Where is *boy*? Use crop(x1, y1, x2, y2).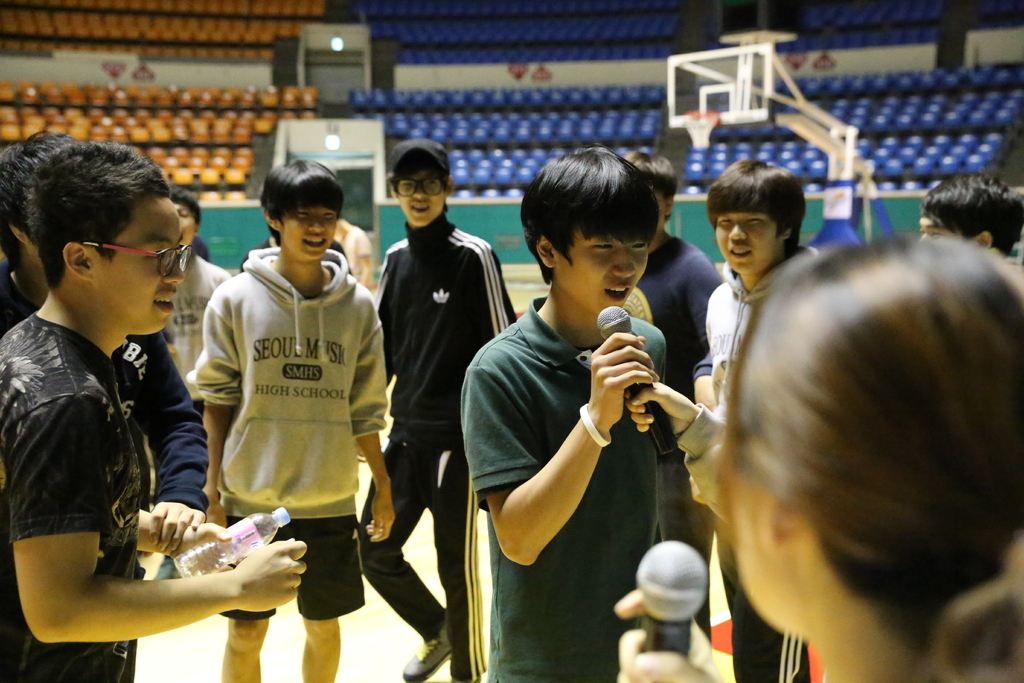
crop(462, 138, 688, 682).
